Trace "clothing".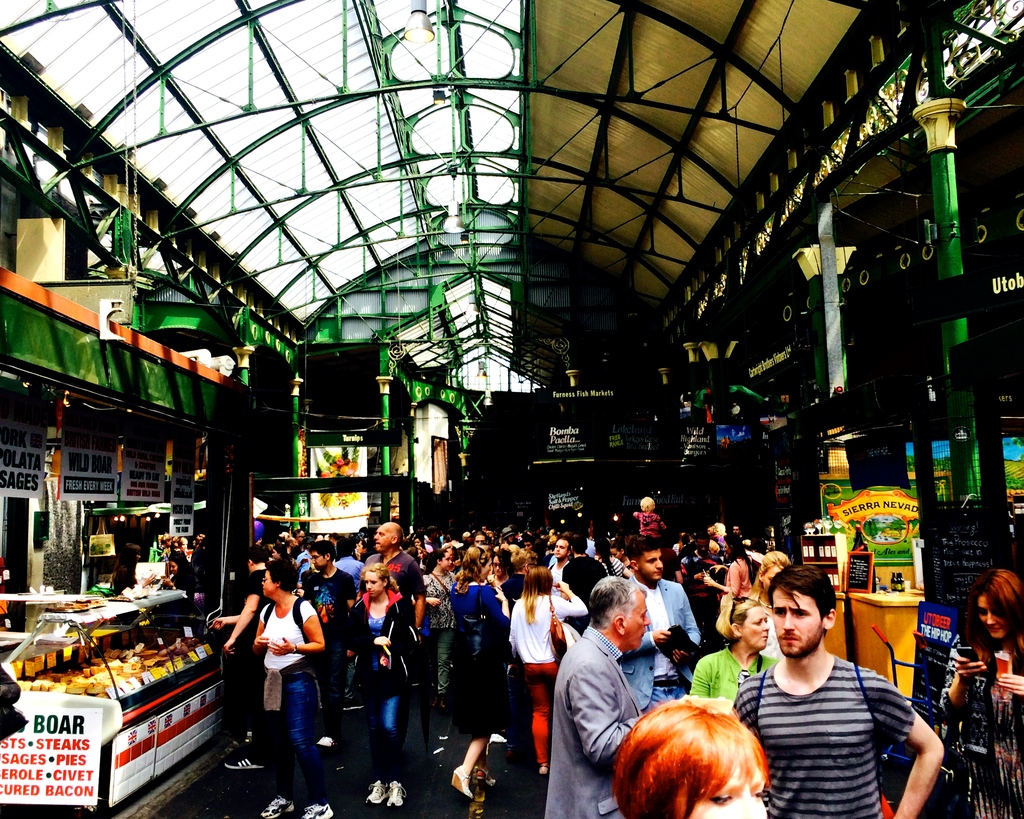
Traced to {"x1": 741, "y1": 631, "x2": 929, "y2": 807}.
